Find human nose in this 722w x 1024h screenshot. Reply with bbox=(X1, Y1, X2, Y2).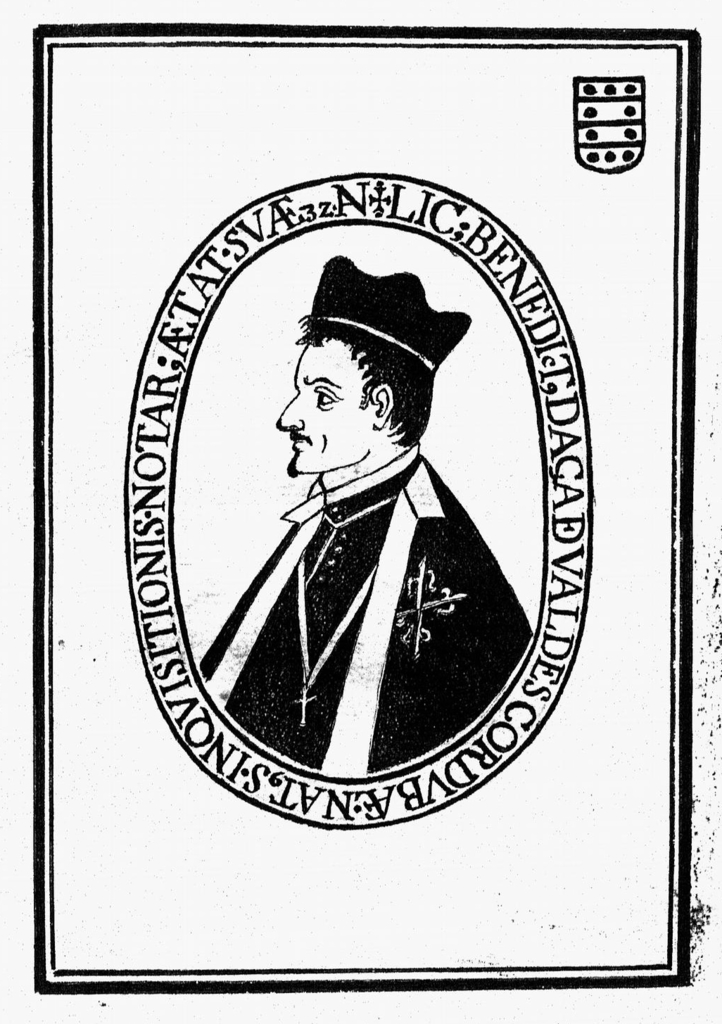
bbox=(274, 401, 307, 434).
